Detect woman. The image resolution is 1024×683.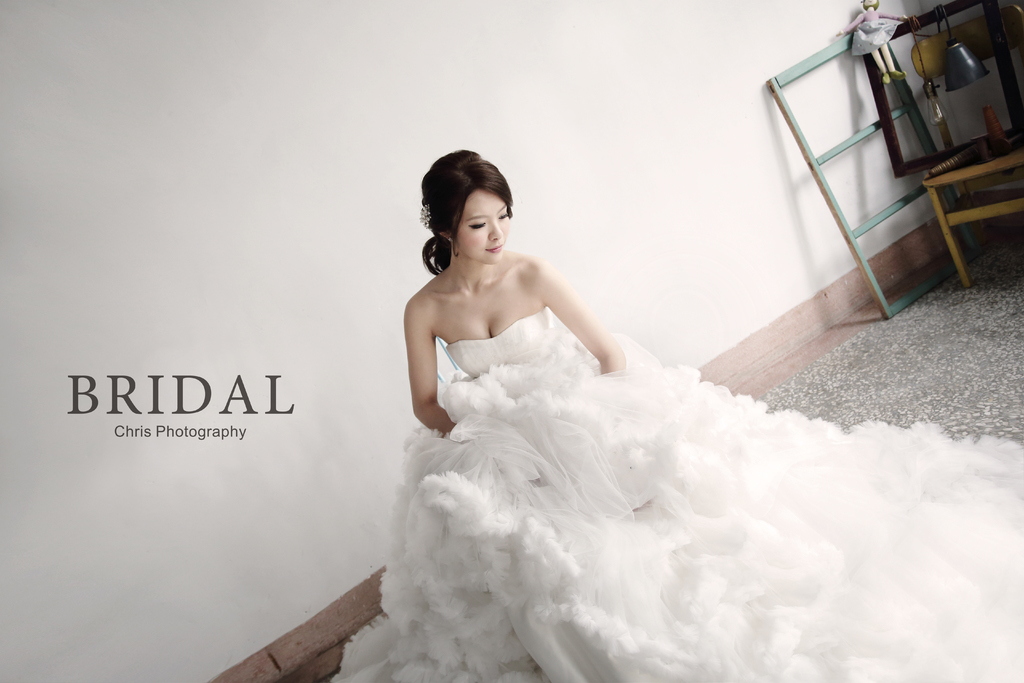
region(374, 134, 660, 630).
